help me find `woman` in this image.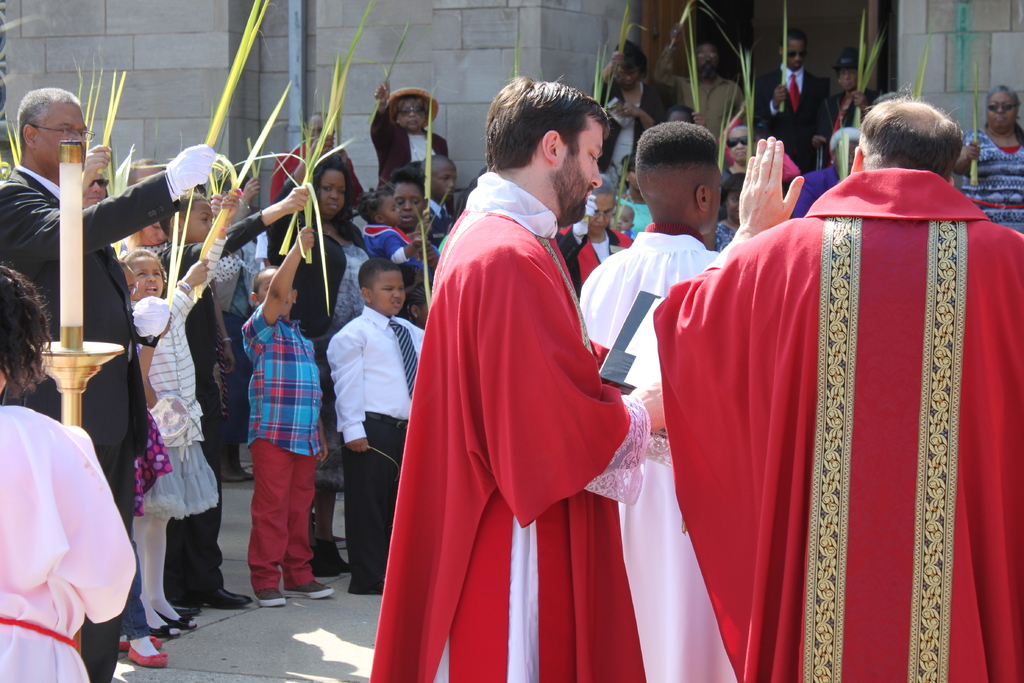
Found it: 387:170:447:312.
